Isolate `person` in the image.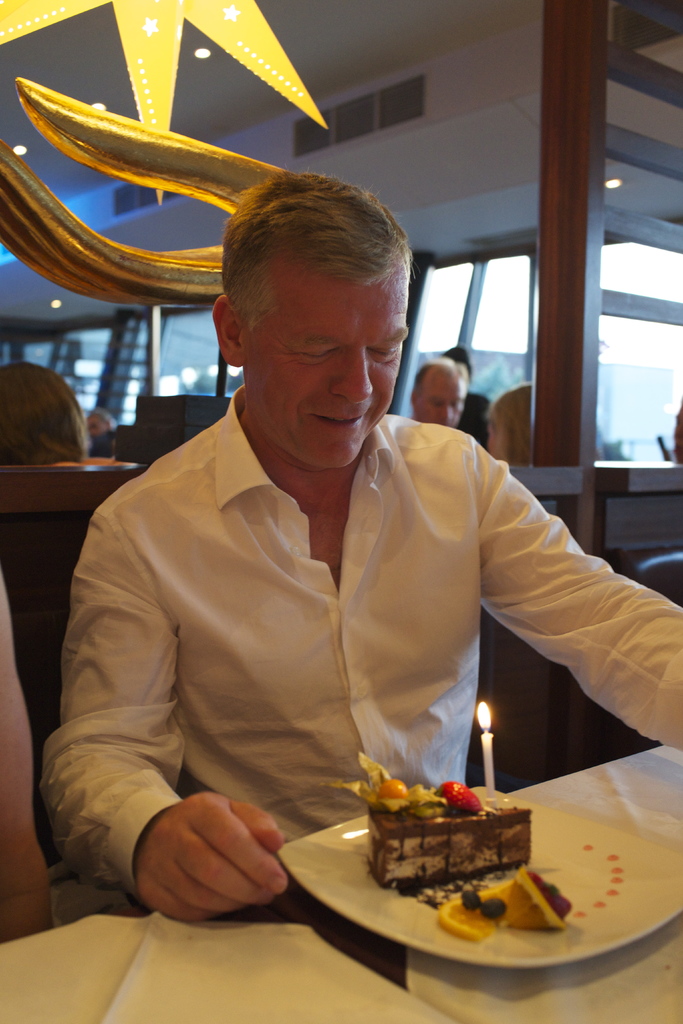
Isolated region: BBox(485, 386, 536, 461).
